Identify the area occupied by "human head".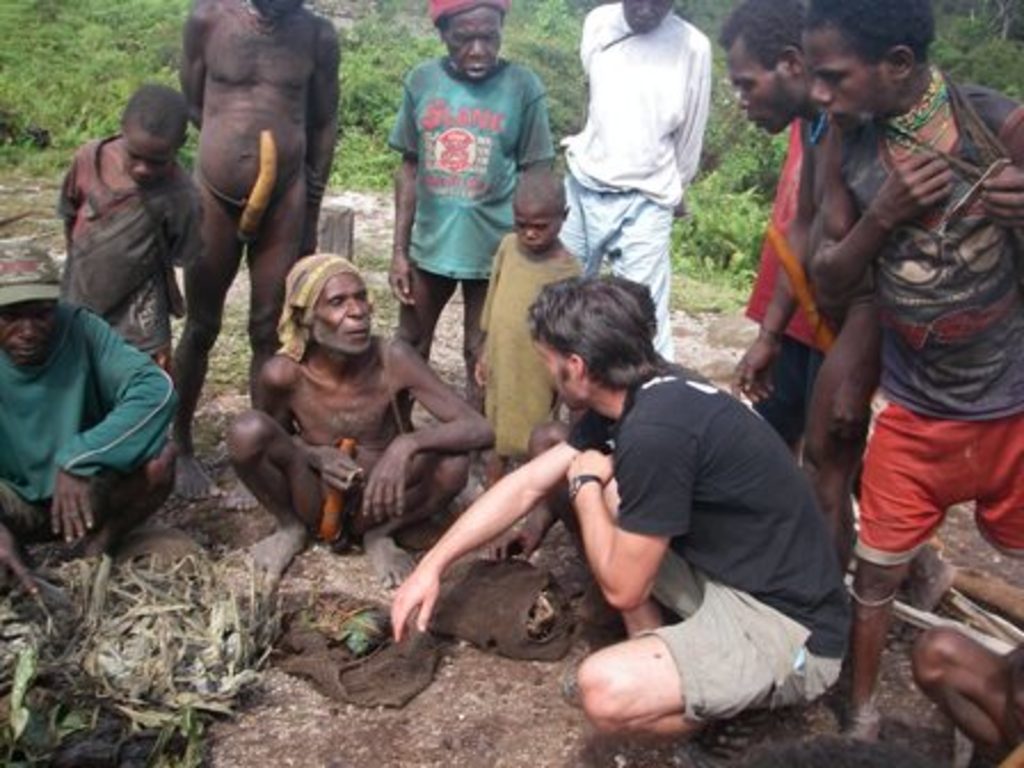
Area: crop(119, 80, 190, 190).
